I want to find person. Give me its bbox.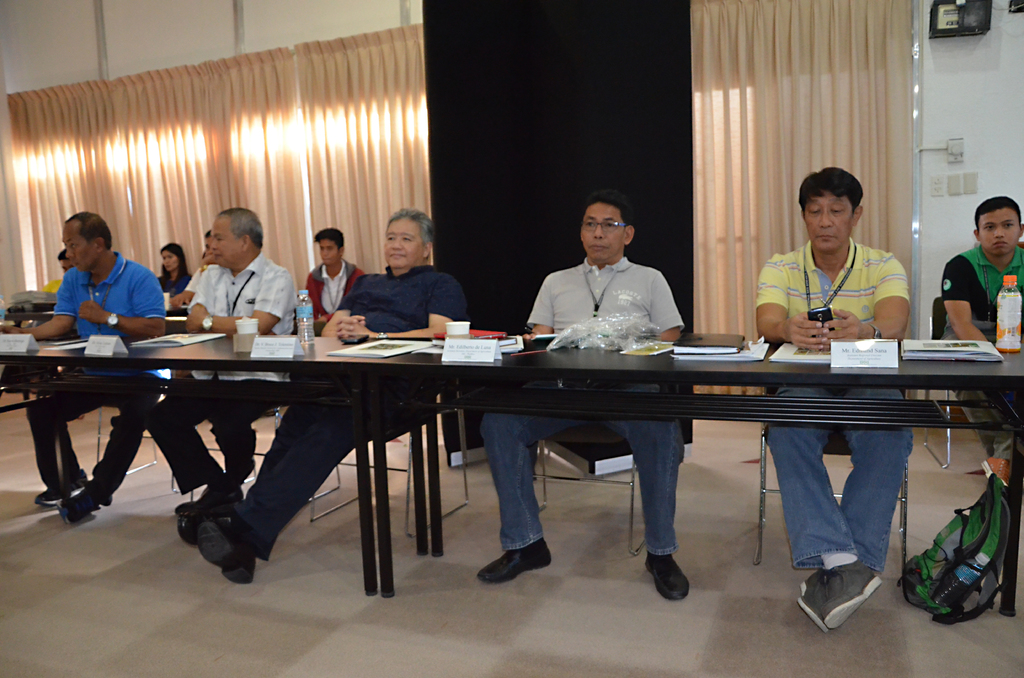
x1=751, y1=165, x2=910, y2=637.
